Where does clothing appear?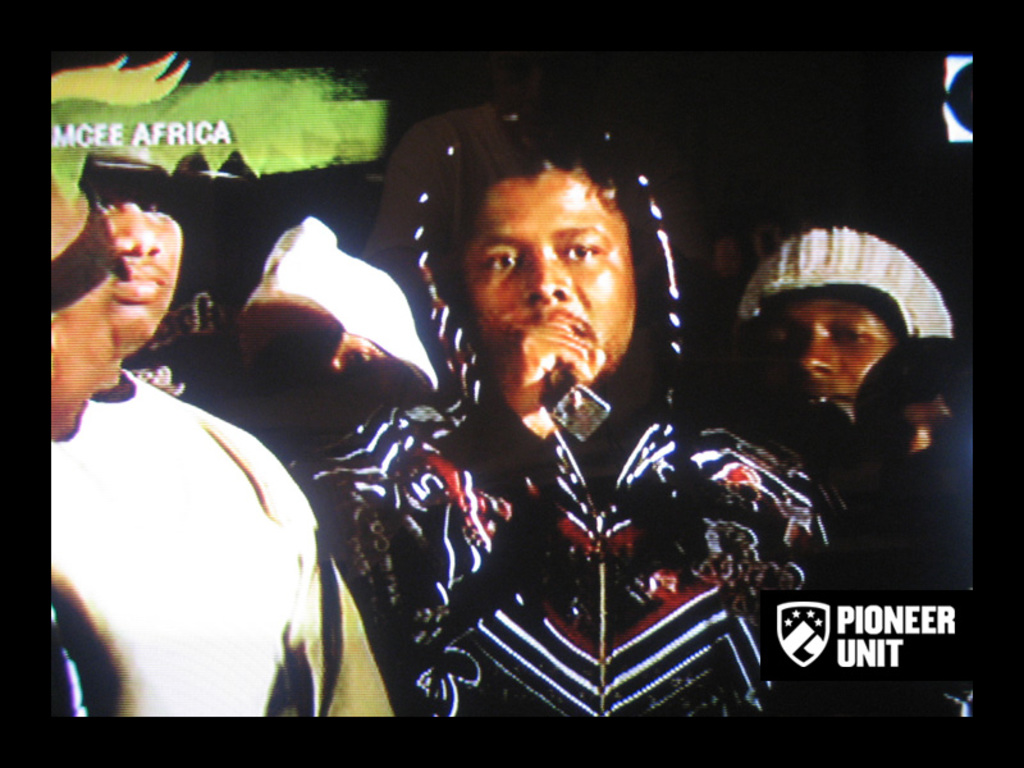
Appears at (left=273, top=346, right=859, bottom=763).
